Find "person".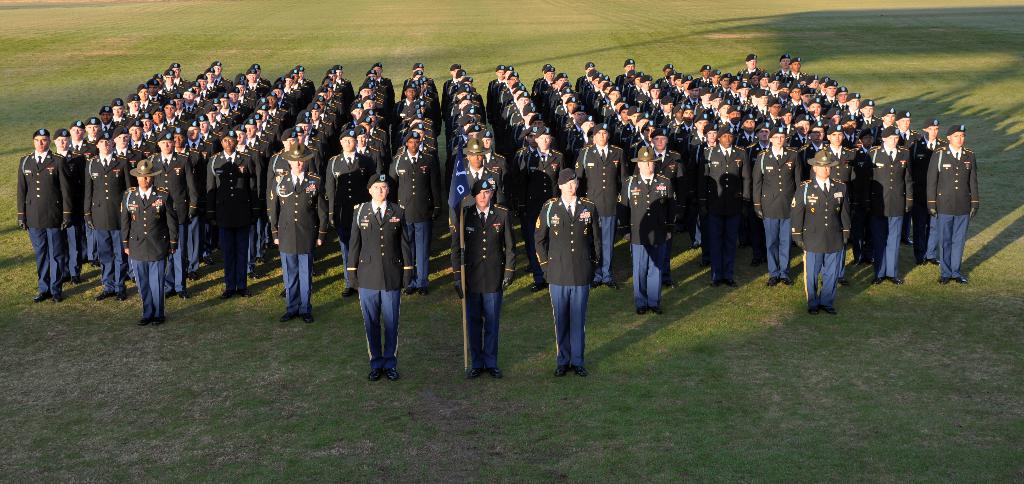
box=[104, 96, 131, 138].
